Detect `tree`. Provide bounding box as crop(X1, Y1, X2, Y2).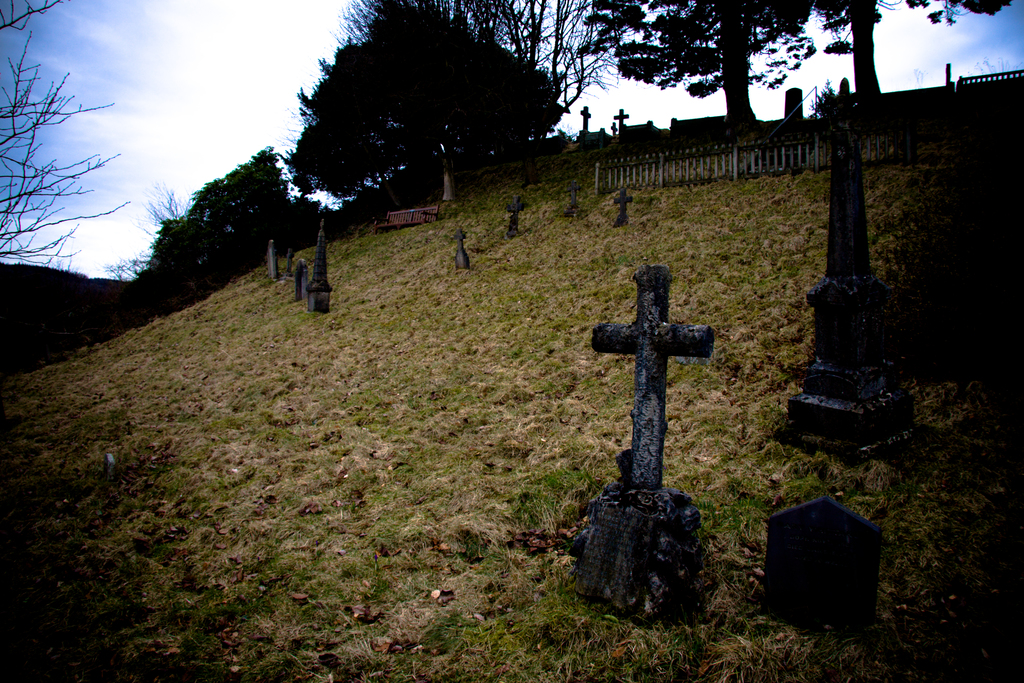
crop(578, 0, 837, 158).
